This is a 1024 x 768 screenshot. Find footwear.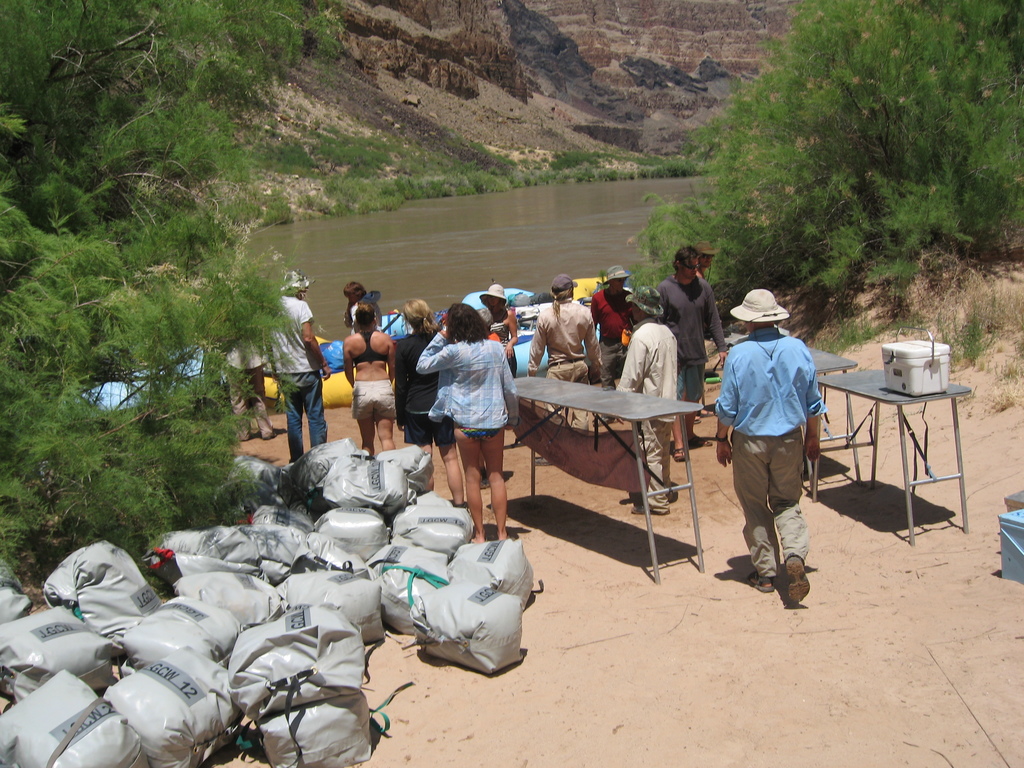
Bounding box: crop(675, 445, 687, 463).
